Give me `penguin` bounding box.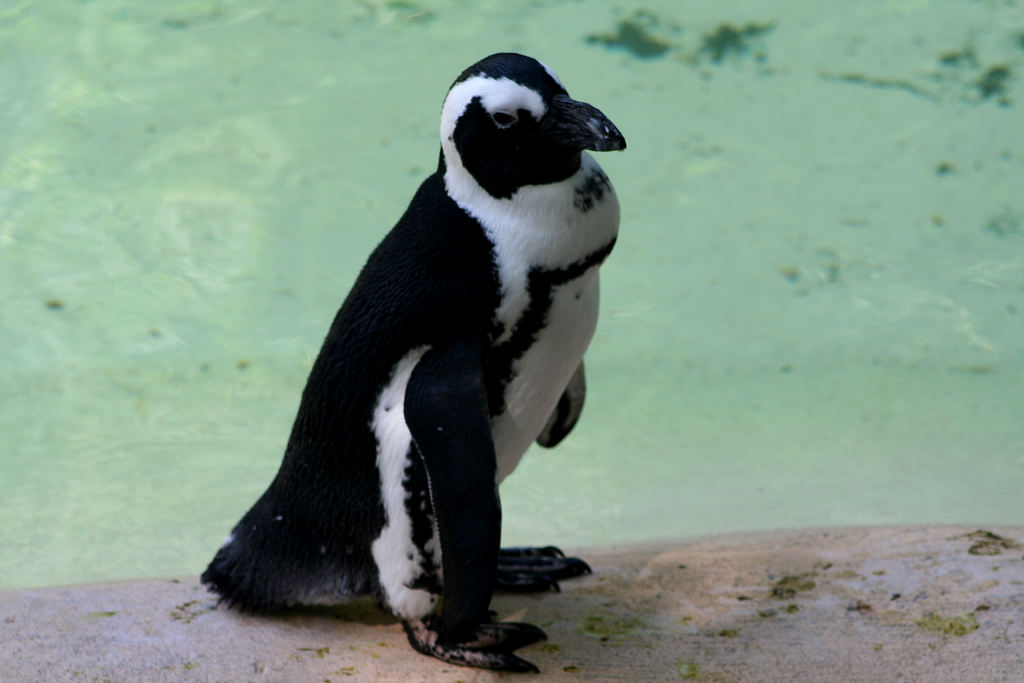
region(191, 51, 636, 673).
